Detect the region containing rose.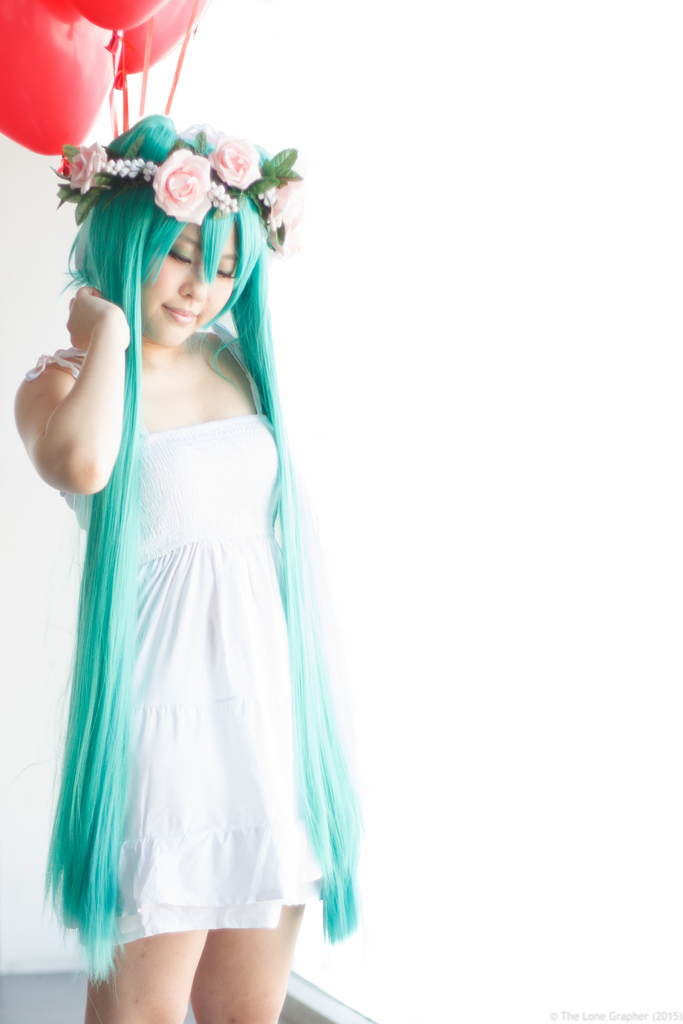
210,137,262,191.
